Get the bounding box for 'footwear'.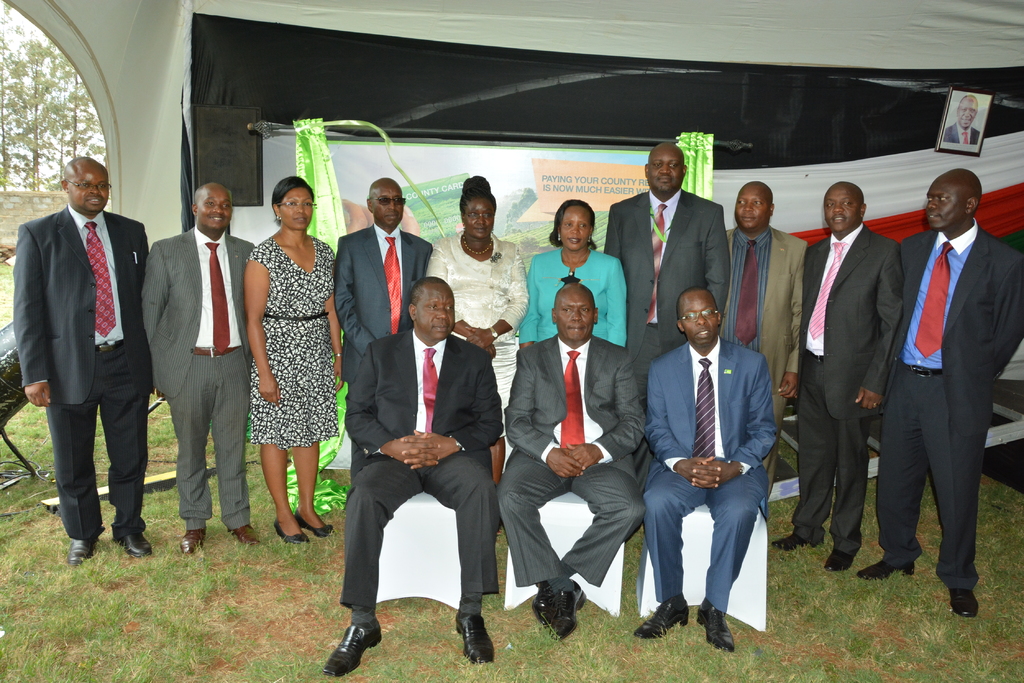
Rect(292, 505, 336, 538).
